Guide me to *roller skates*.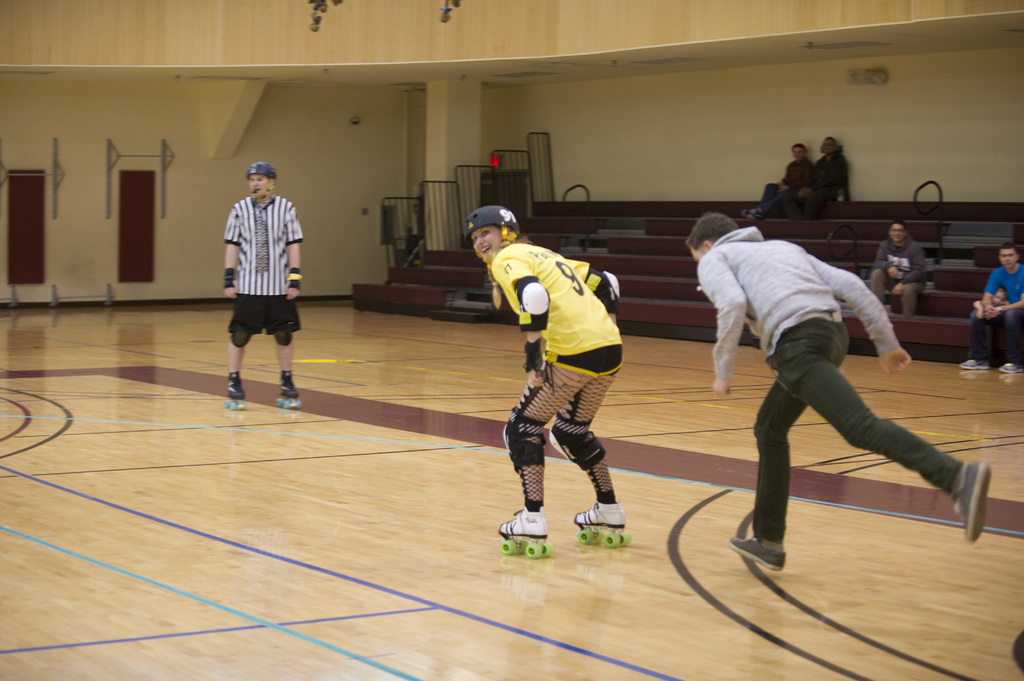
Guidance: (left=572, top=501, right=630, bottom=549).
